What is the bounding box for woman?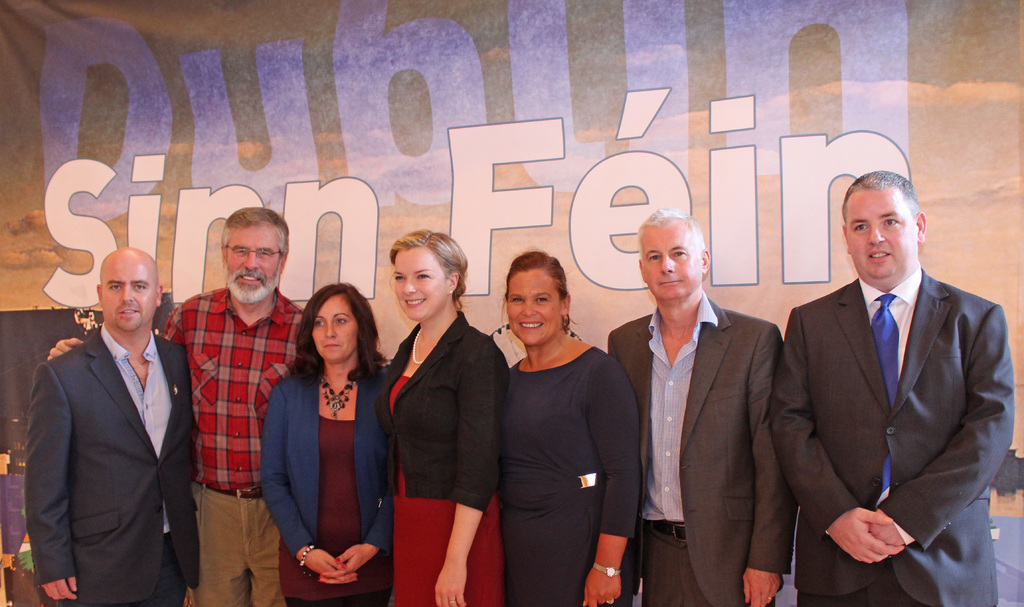
region(262, 287, 401, 606).
